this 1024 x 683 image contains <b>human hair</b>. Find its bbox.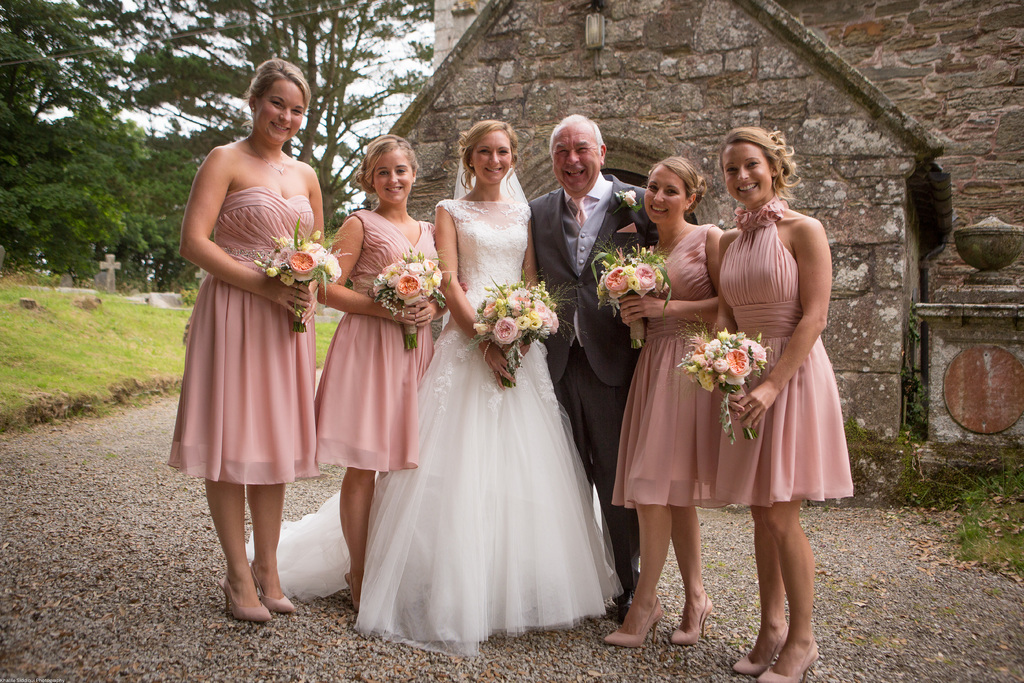
<box>639,154,706,224</box>.
